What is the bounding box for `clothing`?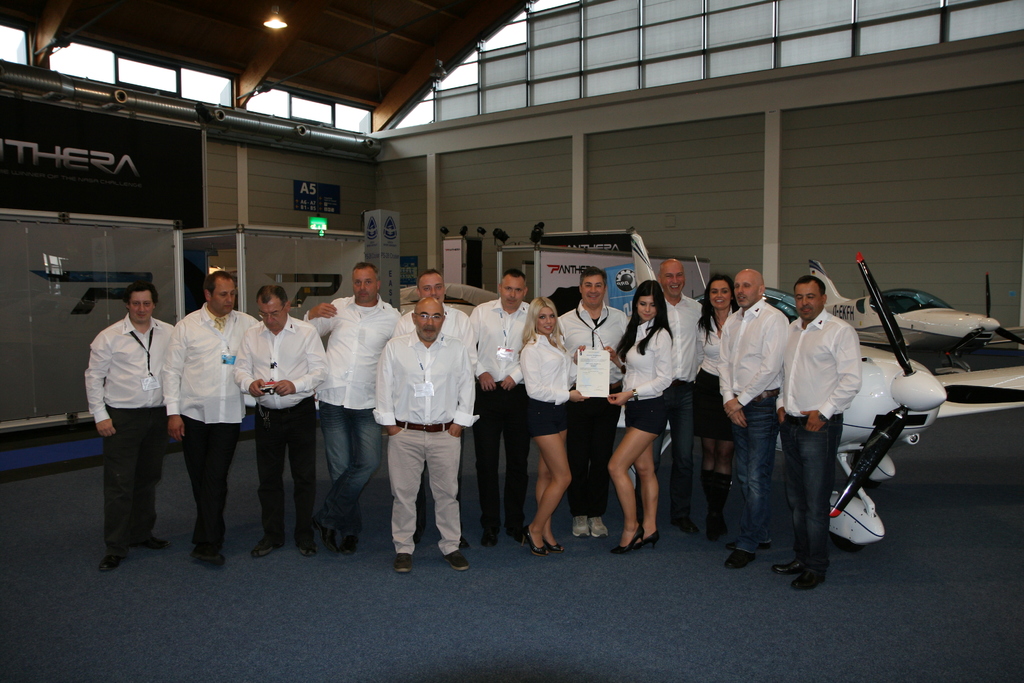
<bbox>684, 297, 742, 441</bbox>.
